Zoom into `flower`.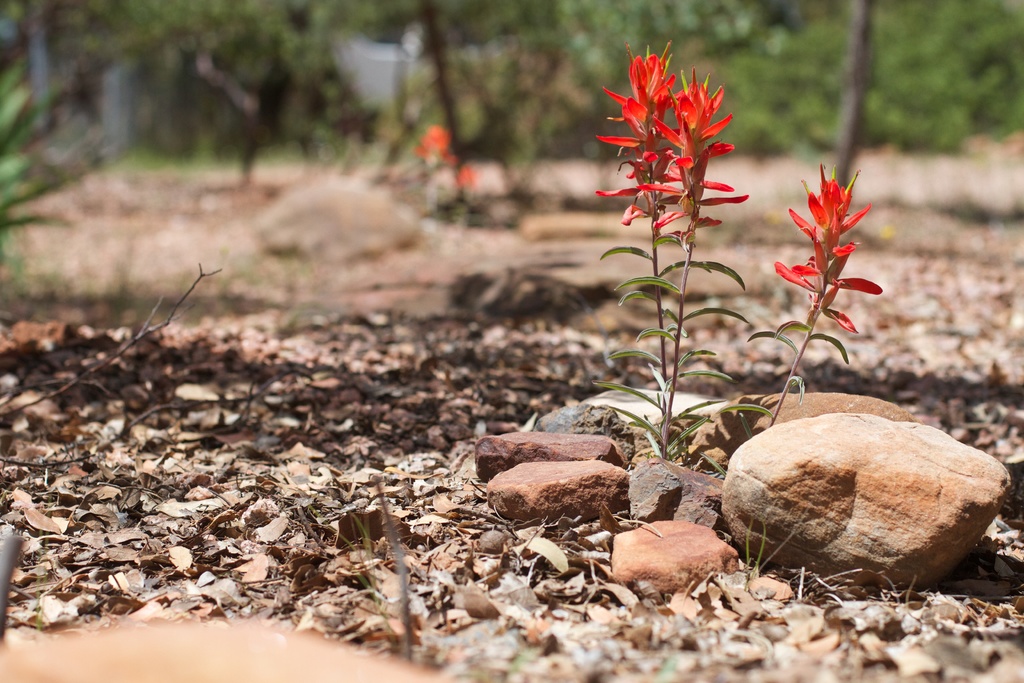
Zoom target: 774:161:890:338.
